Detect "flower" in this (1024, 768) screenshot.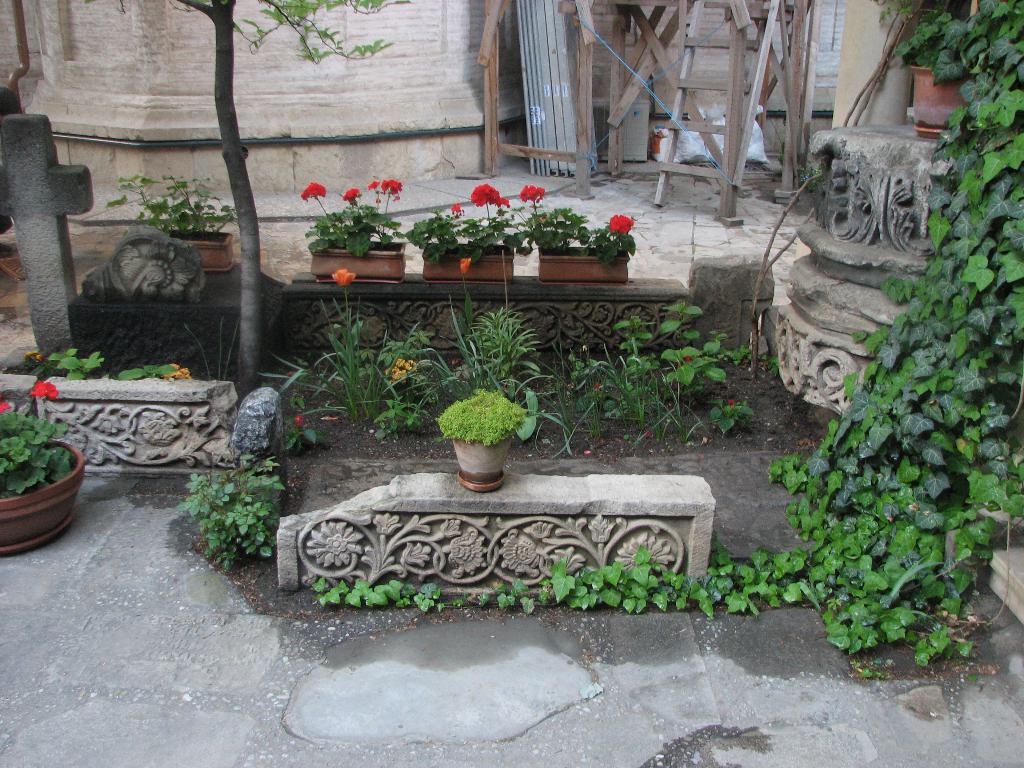
Detection: x1=523, y1=182, x2=548, y2=200.
